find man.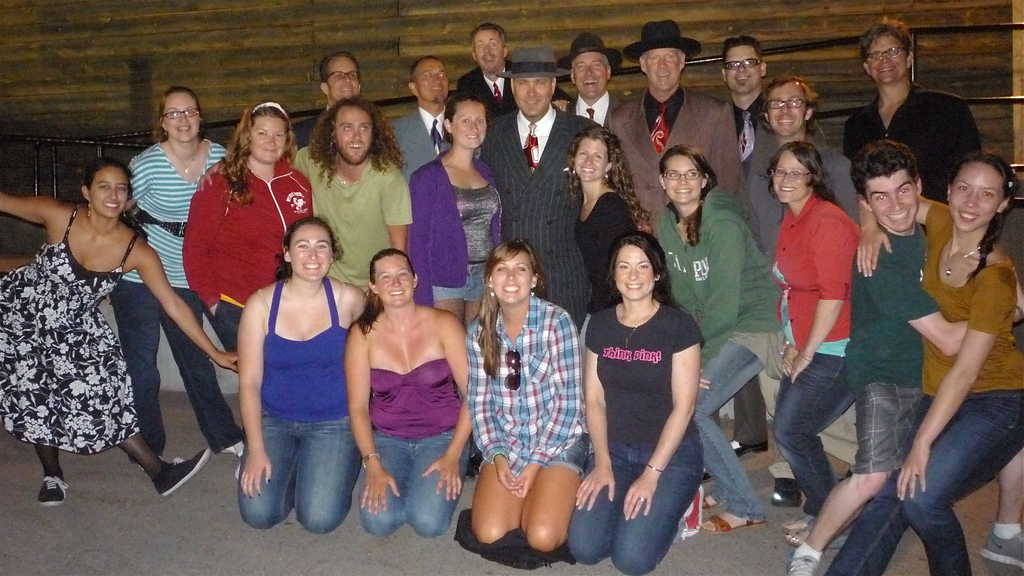
785,141,1023,575.
